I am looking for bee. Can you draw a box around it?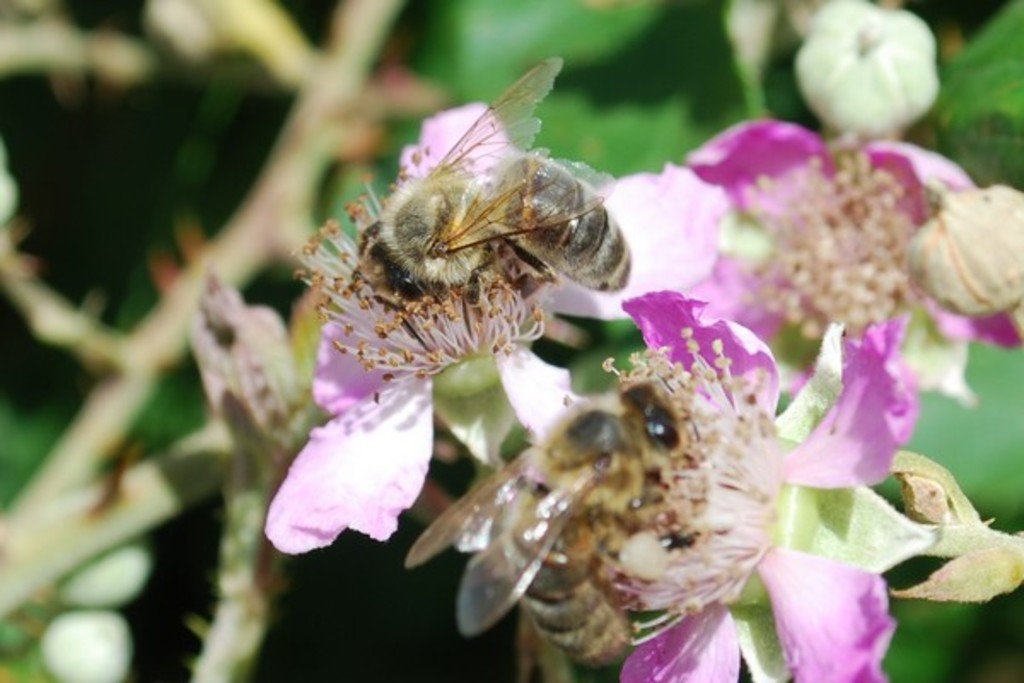
Sure, the bounding box is locate(398, 374, 700, 680).
